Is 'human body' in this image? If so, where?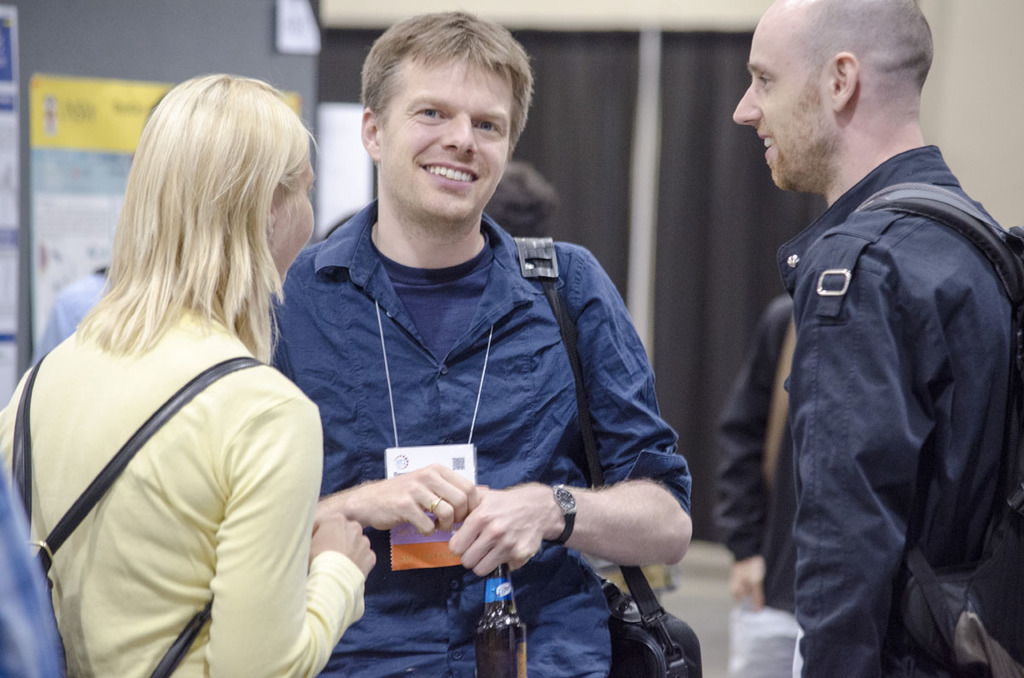
Yes, at bbox=[730, 1, 1021, 677].
